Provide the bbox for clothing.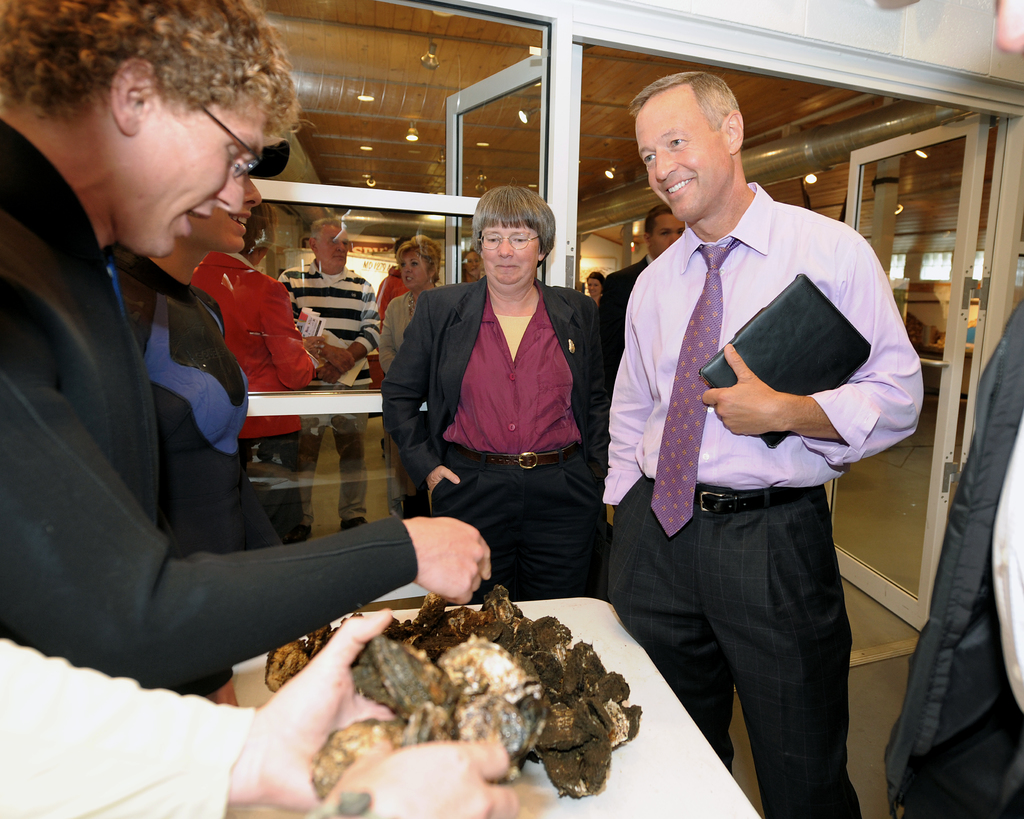
(374,275,603,598).
